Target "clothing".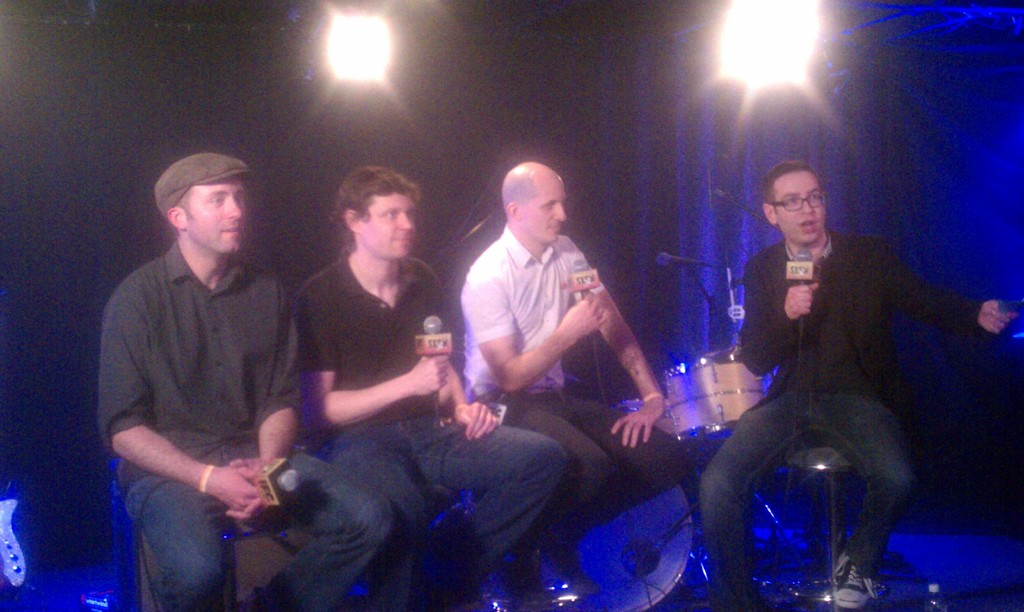
Target region: select_region(93, 238, 396, 611).
